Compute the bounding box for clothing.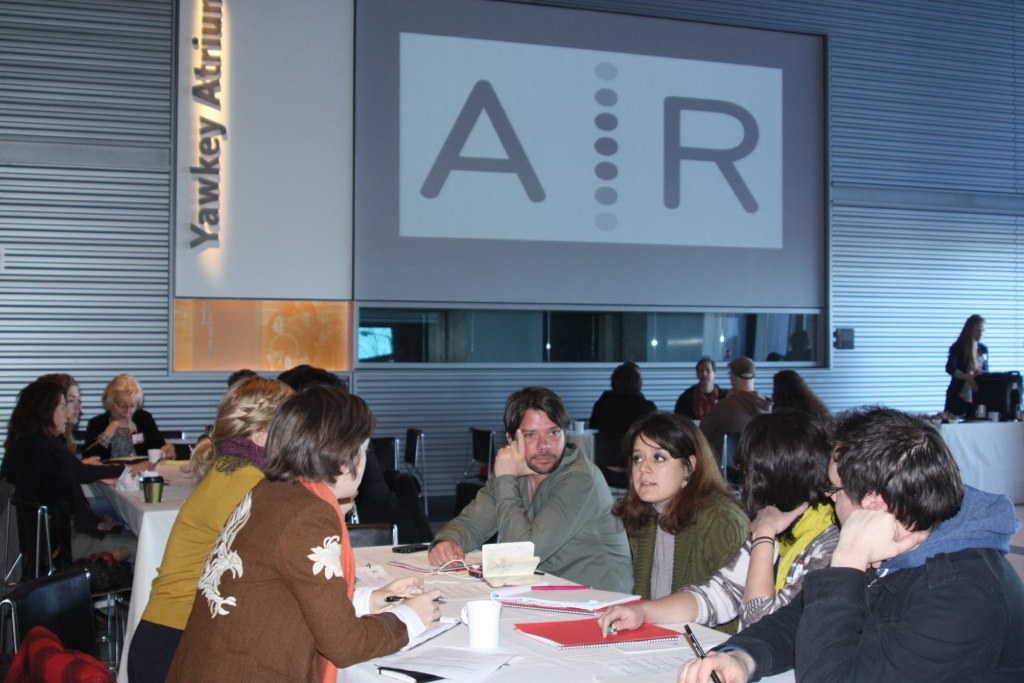
625/491/758/630.
